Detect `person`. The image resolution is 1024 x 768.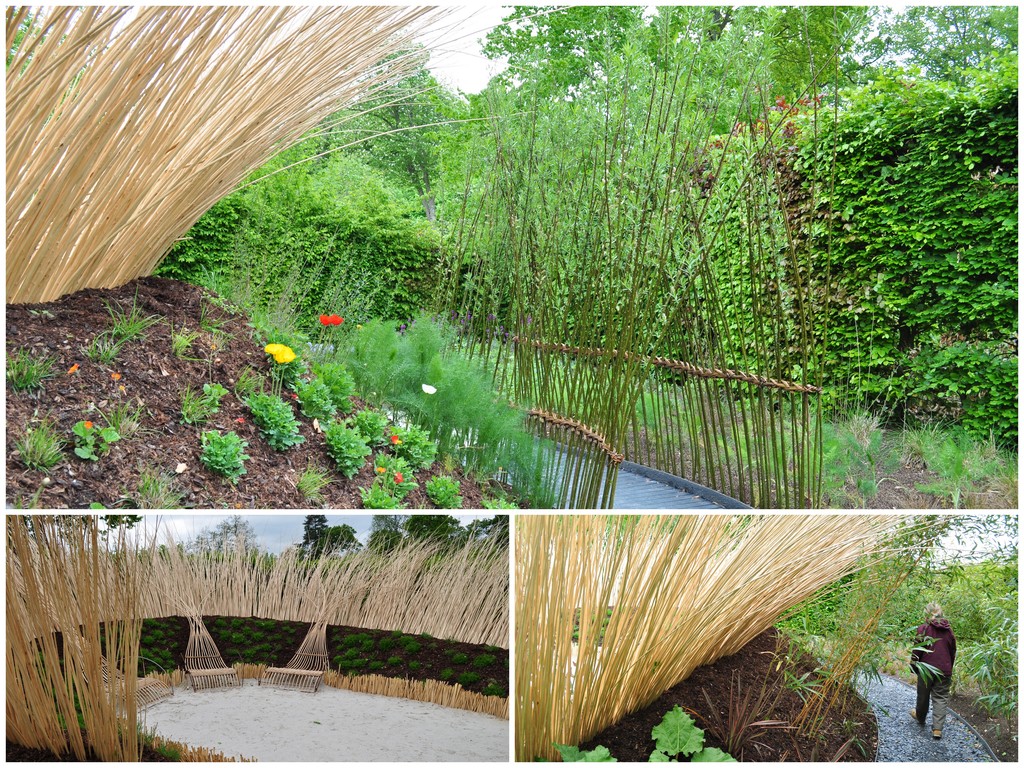
bbox(909, 596, 959, 742).
